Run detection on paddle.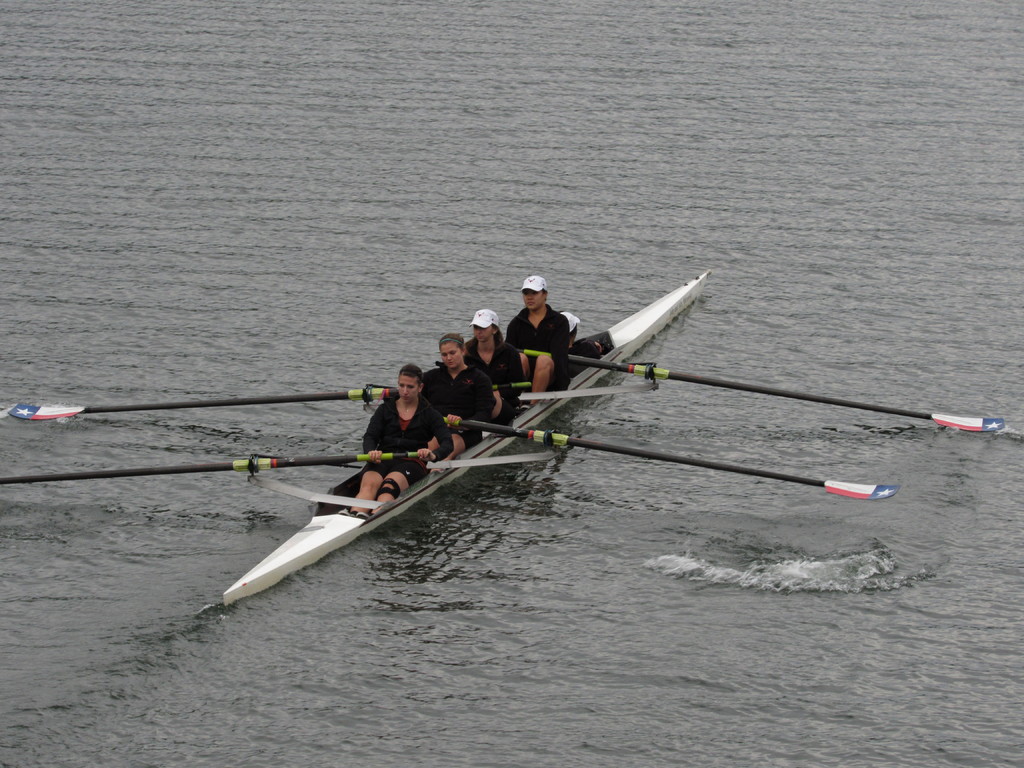
Result: bbox=[3, 450, 433, 483].
